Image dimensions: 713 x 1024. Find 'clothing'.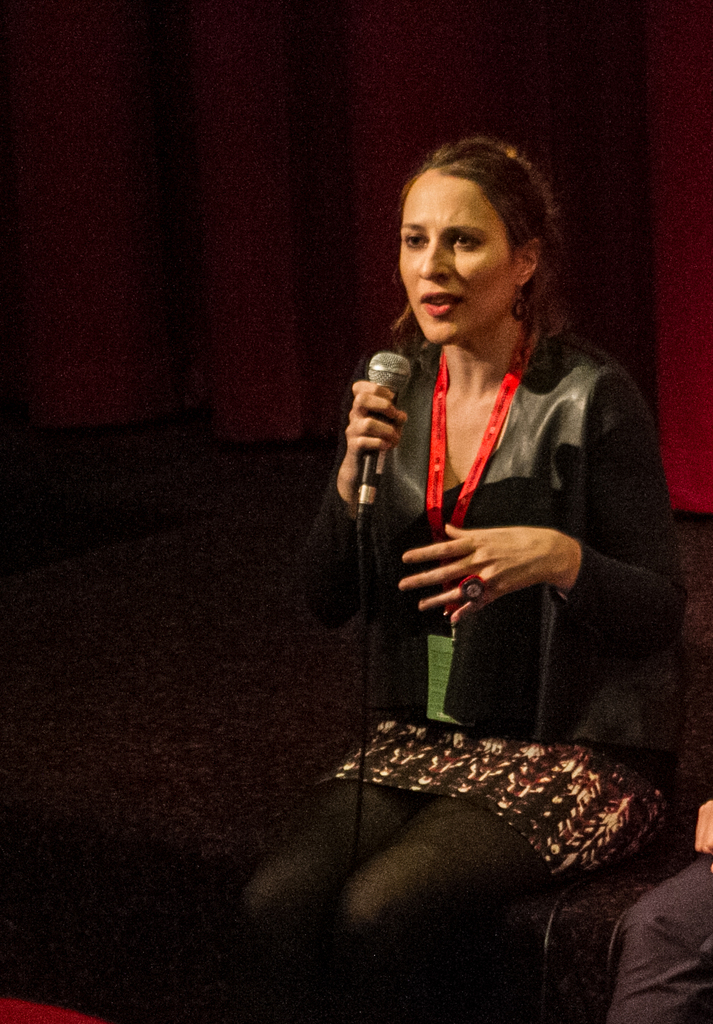
[x1=245, y1=324, x2=695, y2=1023].
